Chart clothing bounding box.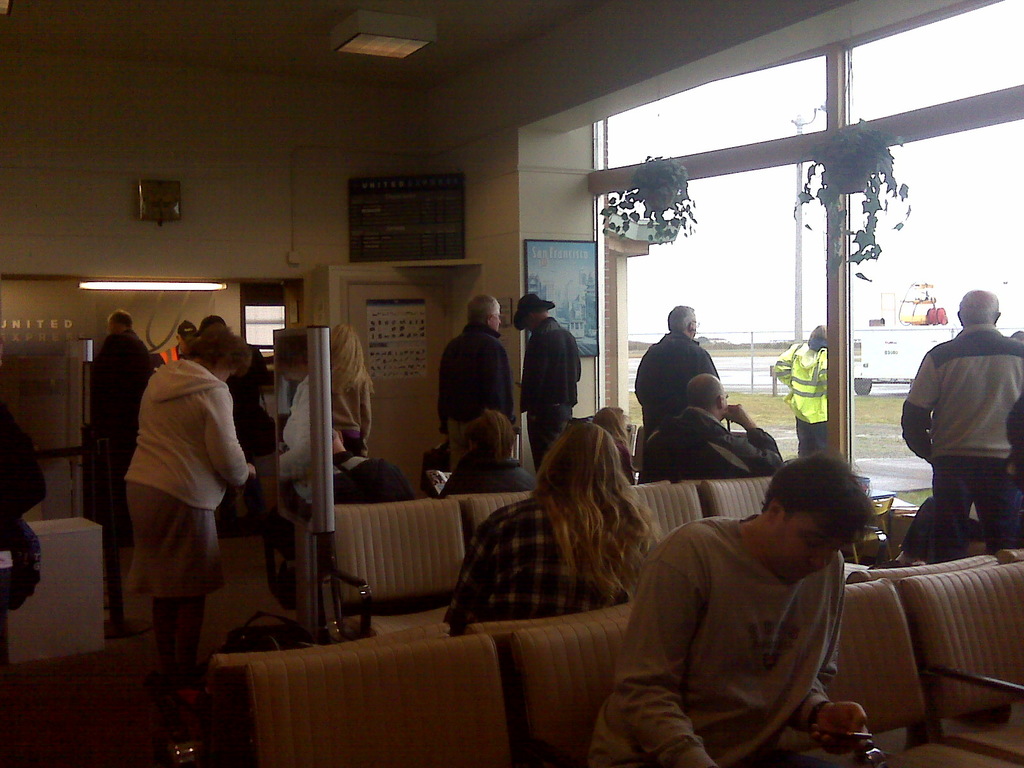
Charted: select_region(646, 406, 785, 483).
